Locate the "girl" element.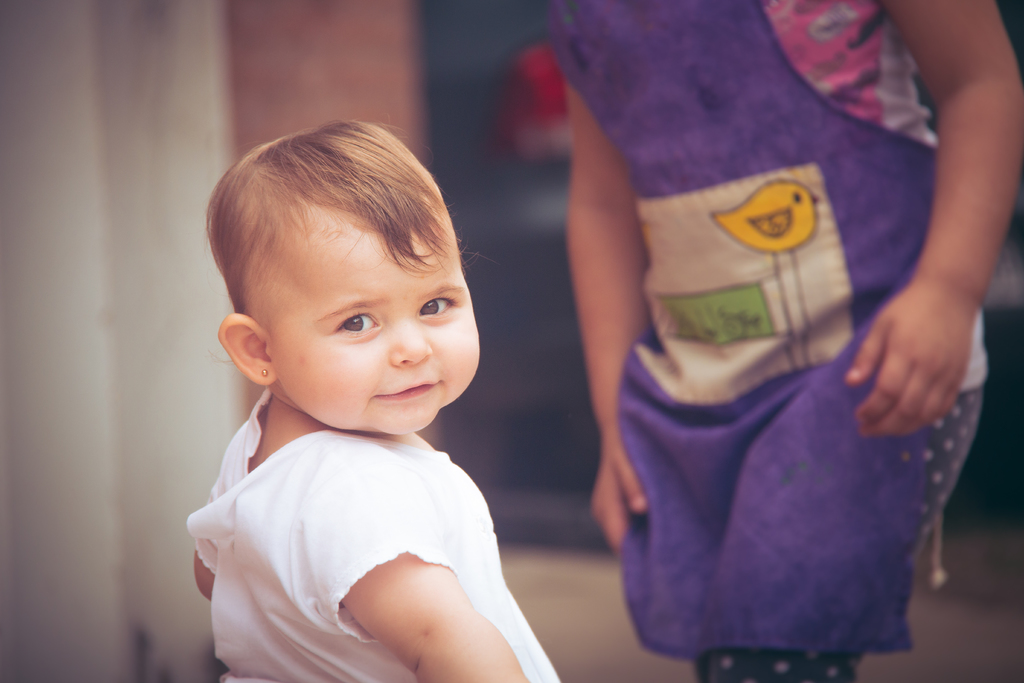
Element bbox: {"x1": 554, "y1": 0, "x2": 1023, "y2": 682}.
